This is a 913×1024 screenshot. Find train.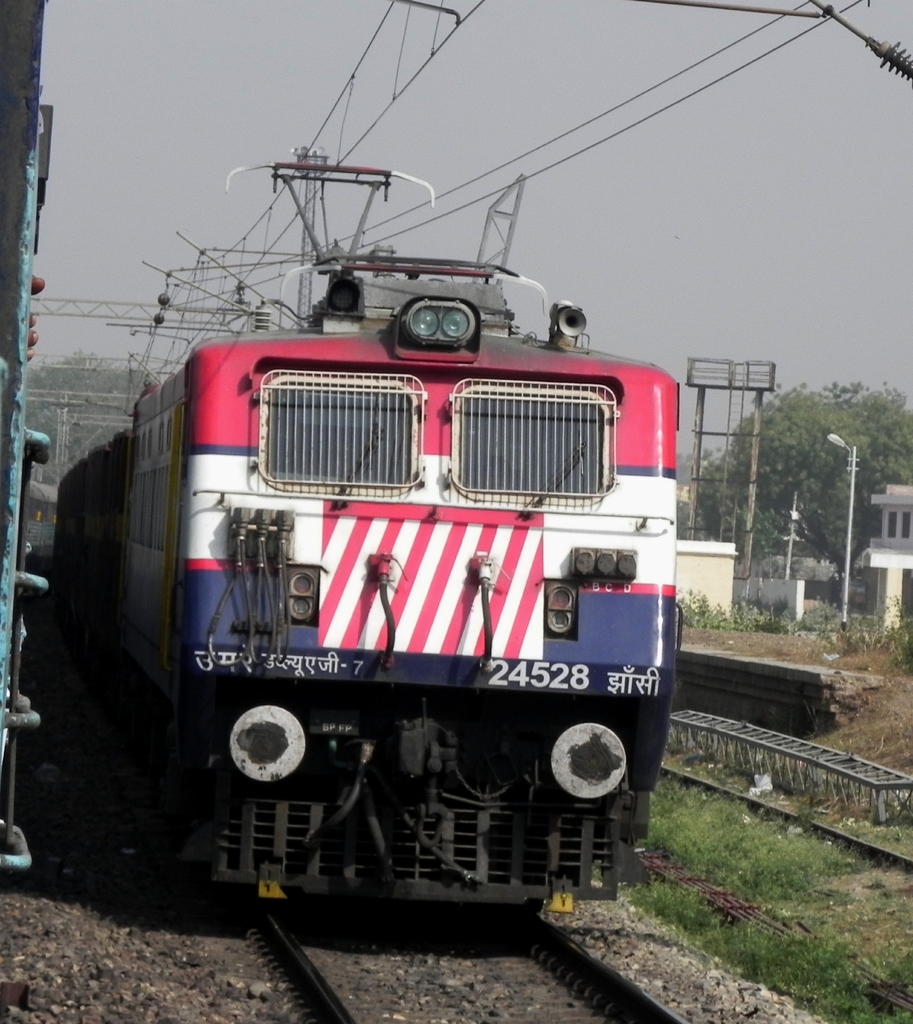
Bounding box: [x1=0, y1=0, x2=46, y2=883].
